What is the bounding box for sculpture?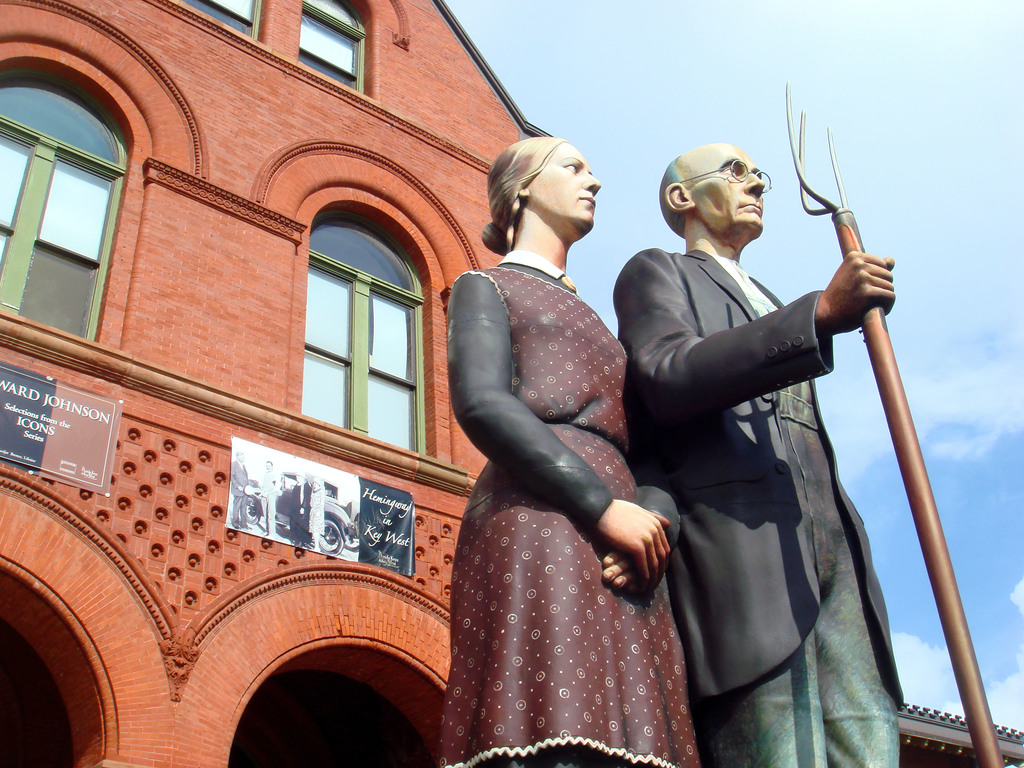
<box>607,145,891,767</box>.
